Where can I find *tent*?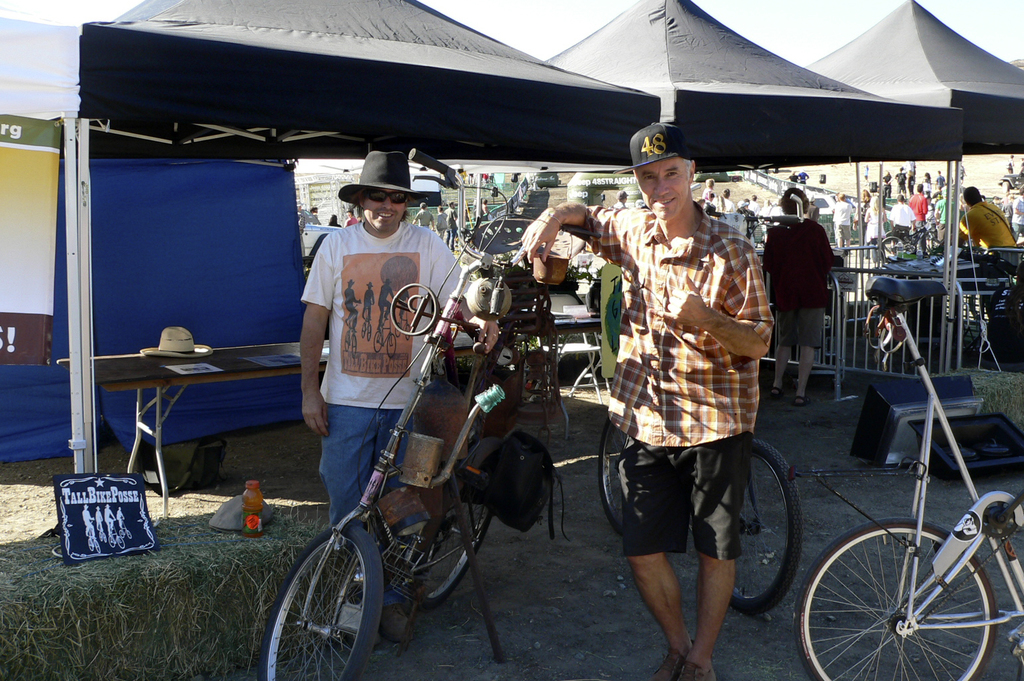
You can find it at 0:0:667:526.
